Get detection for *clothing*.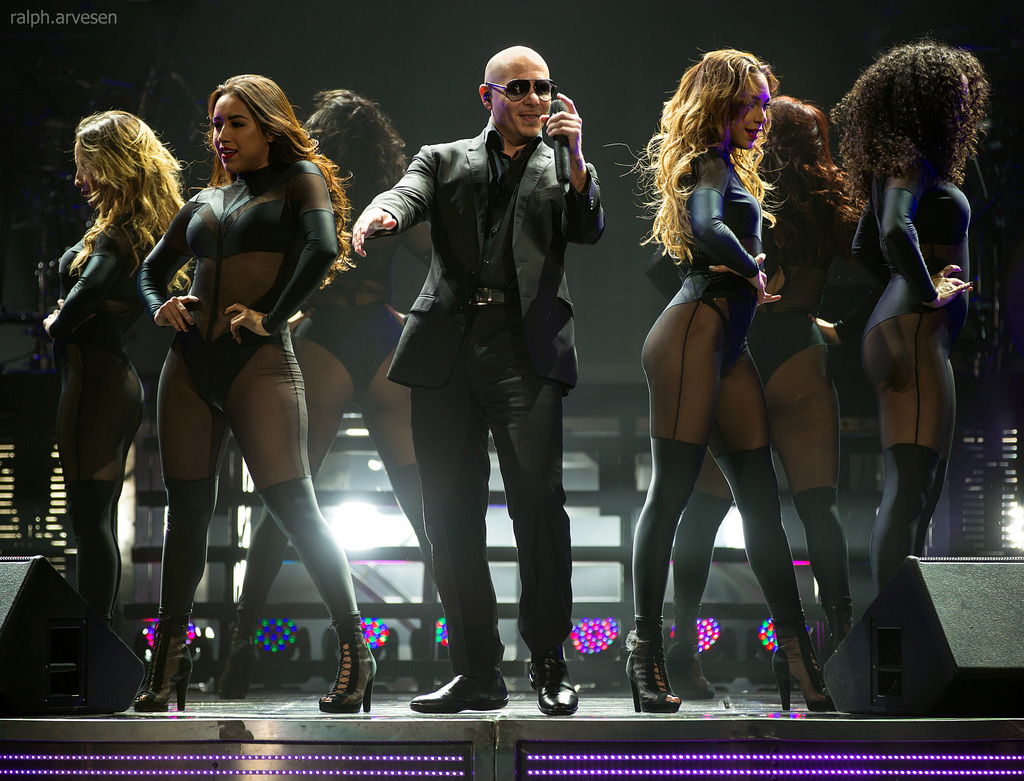
Detection: [851,162,970,597].
